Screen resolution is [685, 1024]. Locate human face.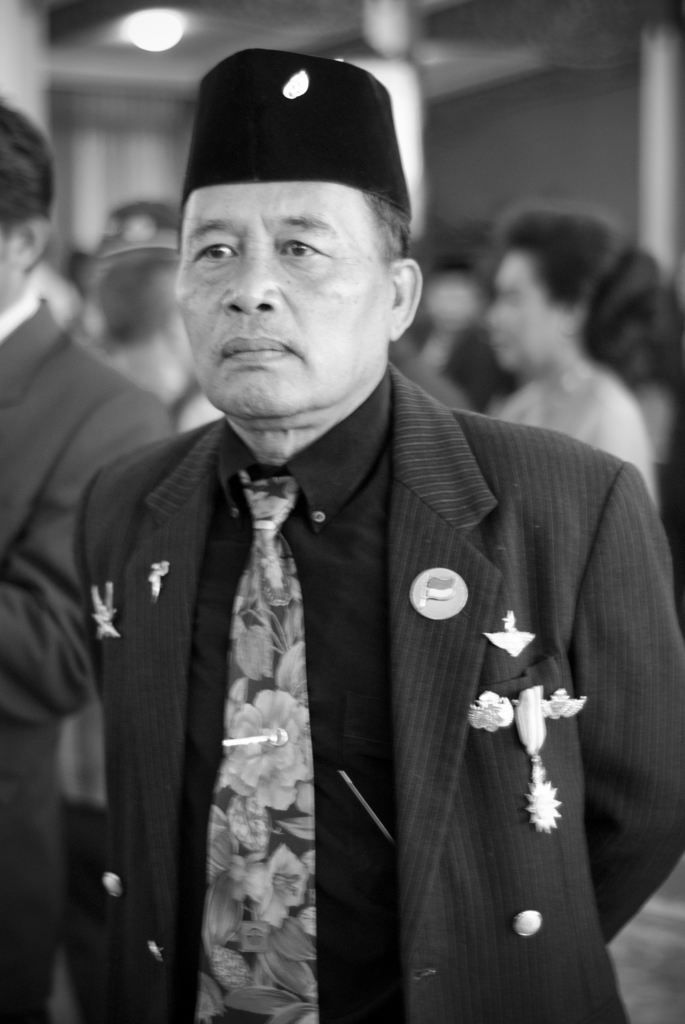
l=485, t=252, r=564, b=371.
